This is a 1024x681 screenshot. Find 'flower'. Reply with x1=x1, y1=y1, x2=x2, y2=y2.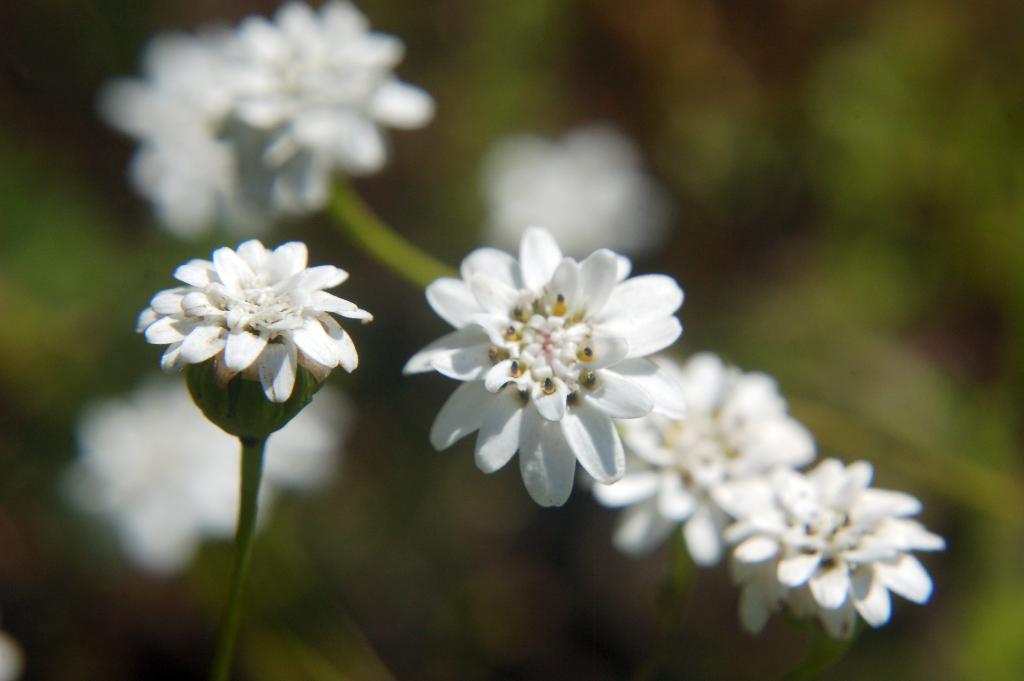
x1=225, y1=0, x2=435, y2=209.
